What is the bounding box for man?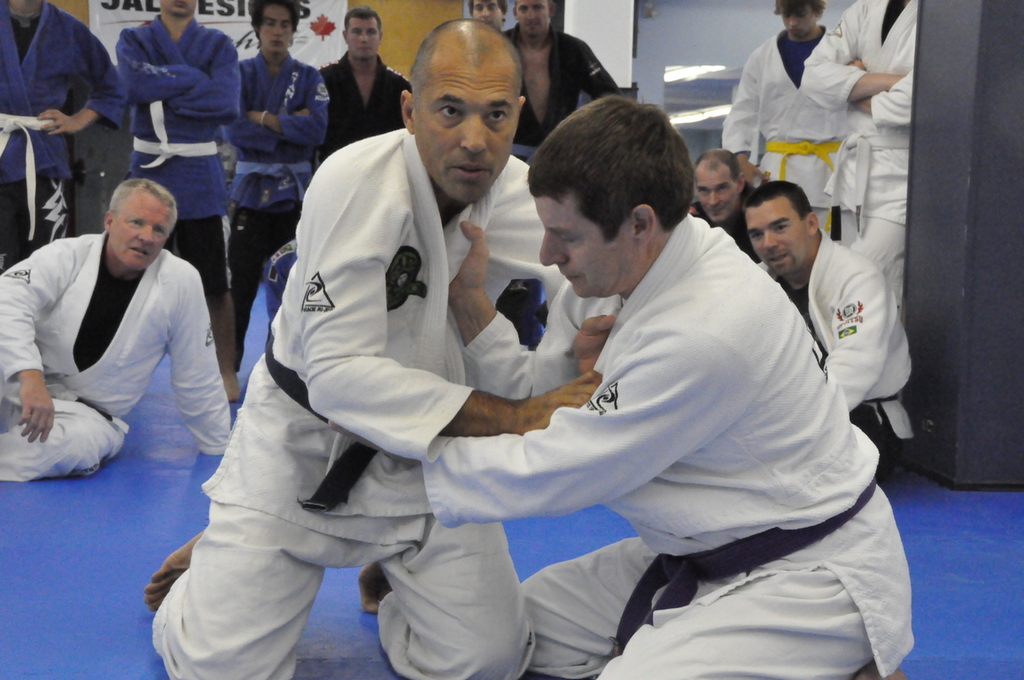
802:0:917:332.
